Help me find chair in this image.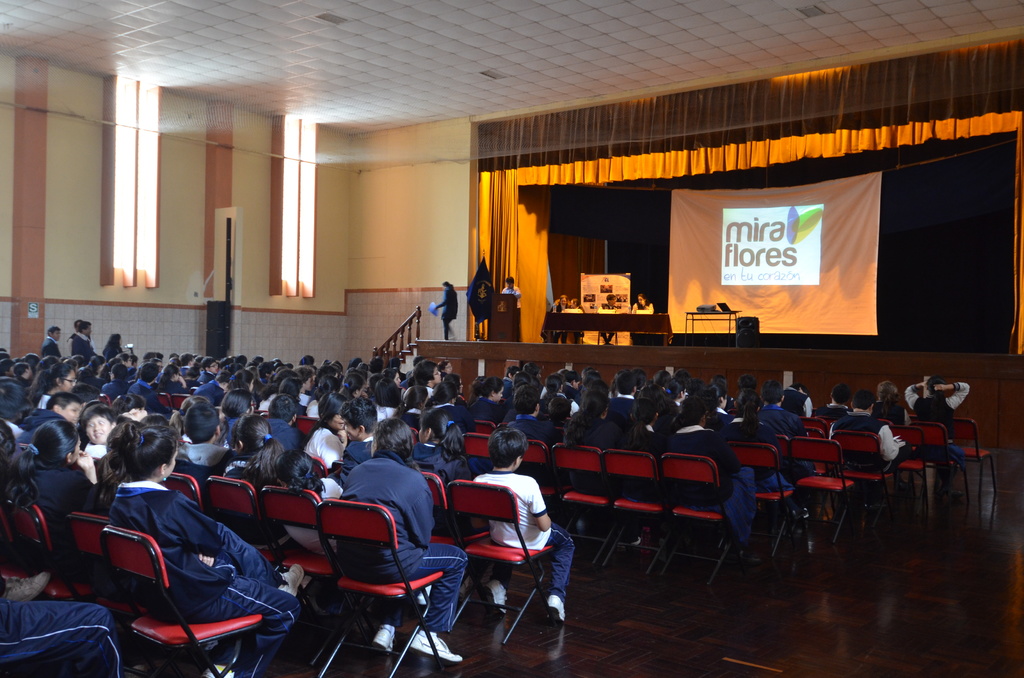
Found it: Rect(298, 496, 447, 655).
